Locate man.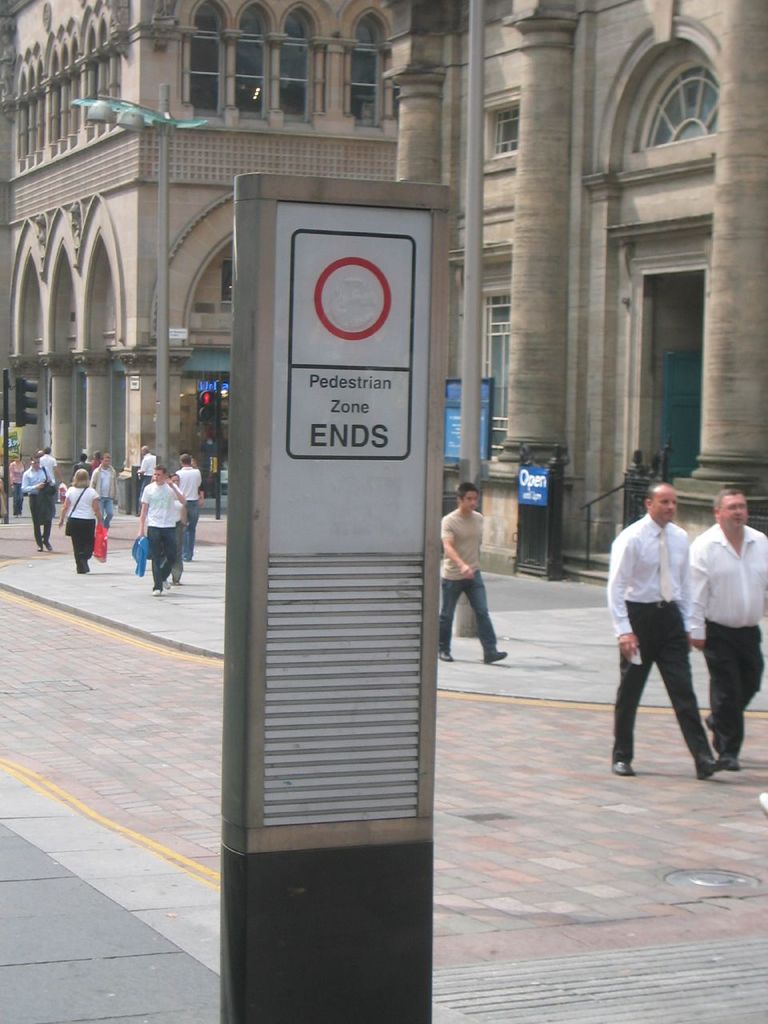
Bounding box: (21,448,58,554).
